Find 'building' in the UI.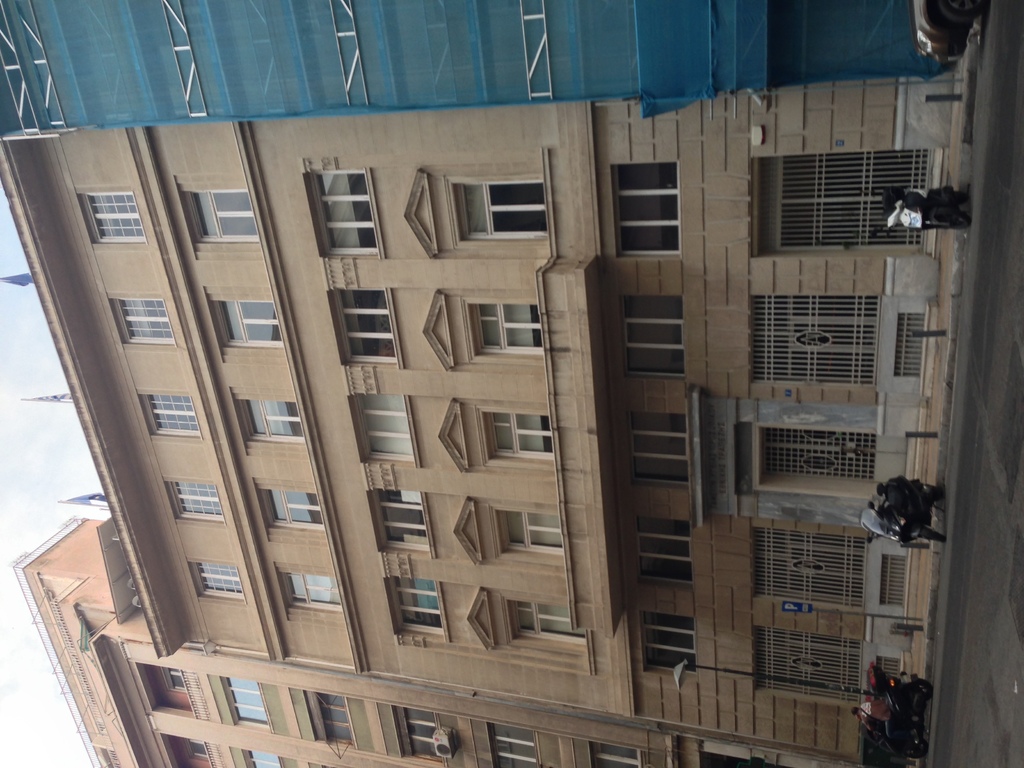
UI element at (x1=10, y1=515, x2=797, y2=767).
